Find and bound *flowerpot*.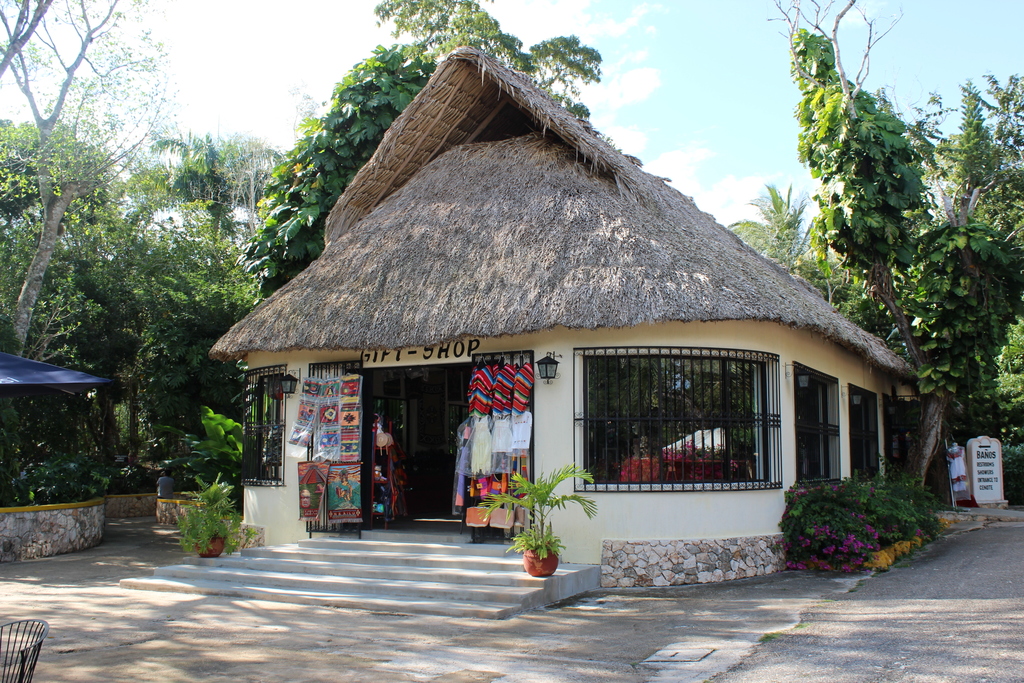
Bound: (198,527,230,554).
